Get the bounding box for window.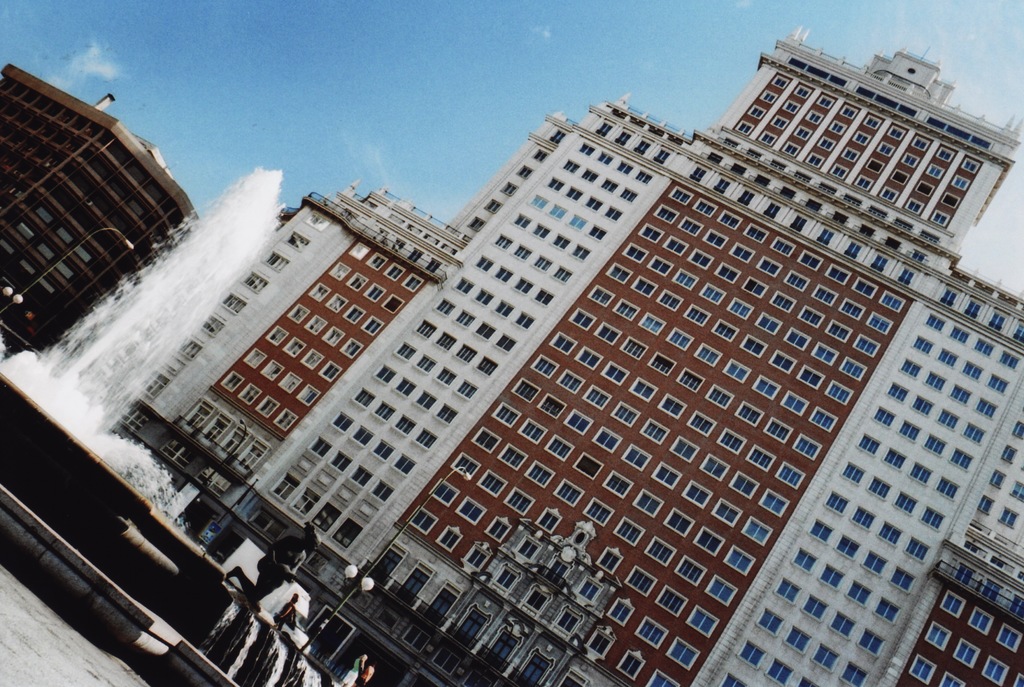
{"left": 862, "top": 222, "right": 875, "bottom": 238}.
